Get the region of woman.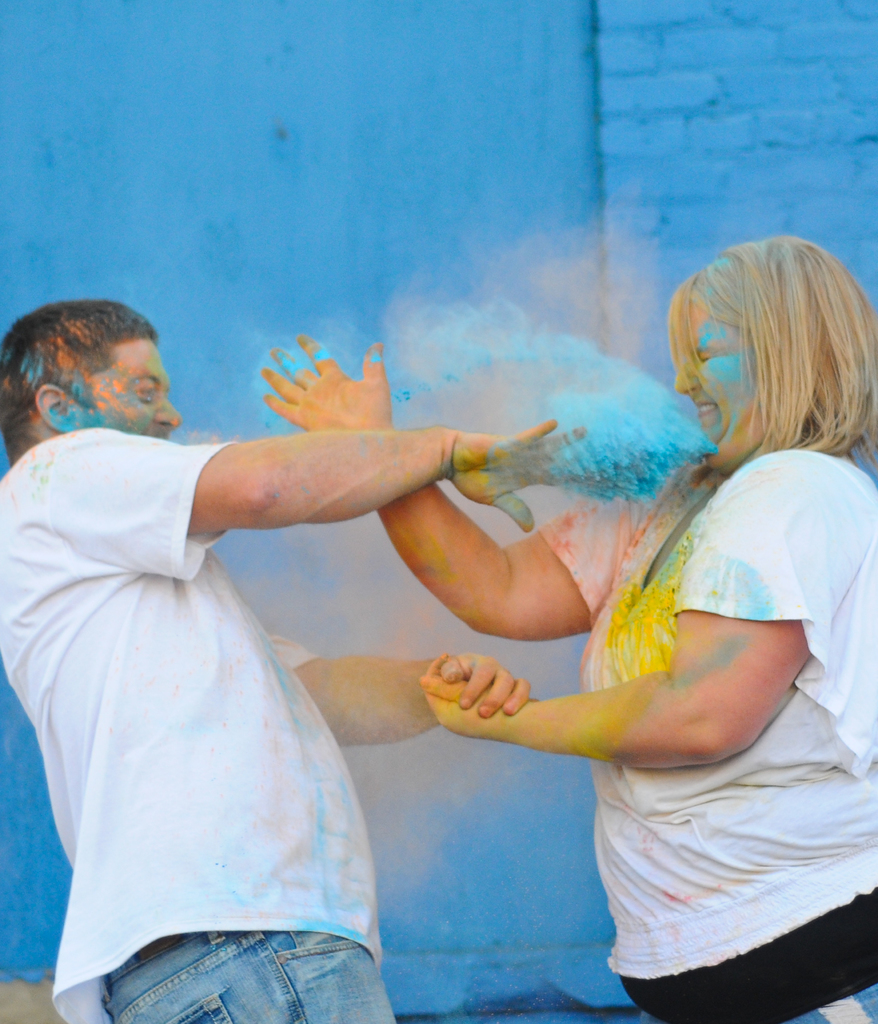
[247,212,877,1023].
